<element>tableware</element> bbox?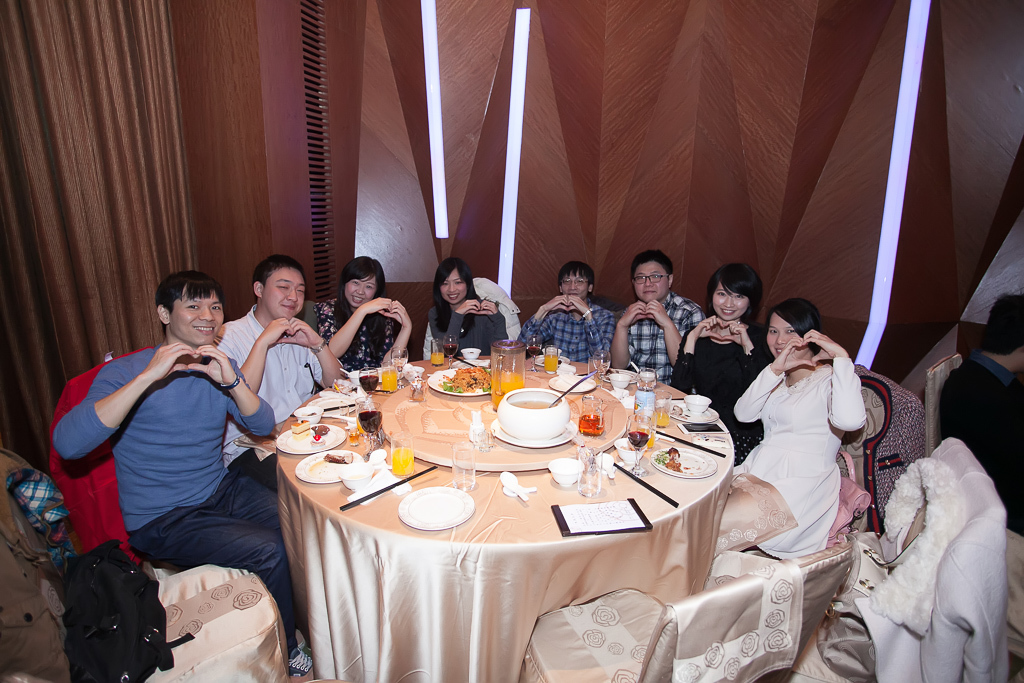
box(579, 447, 602, 496)
